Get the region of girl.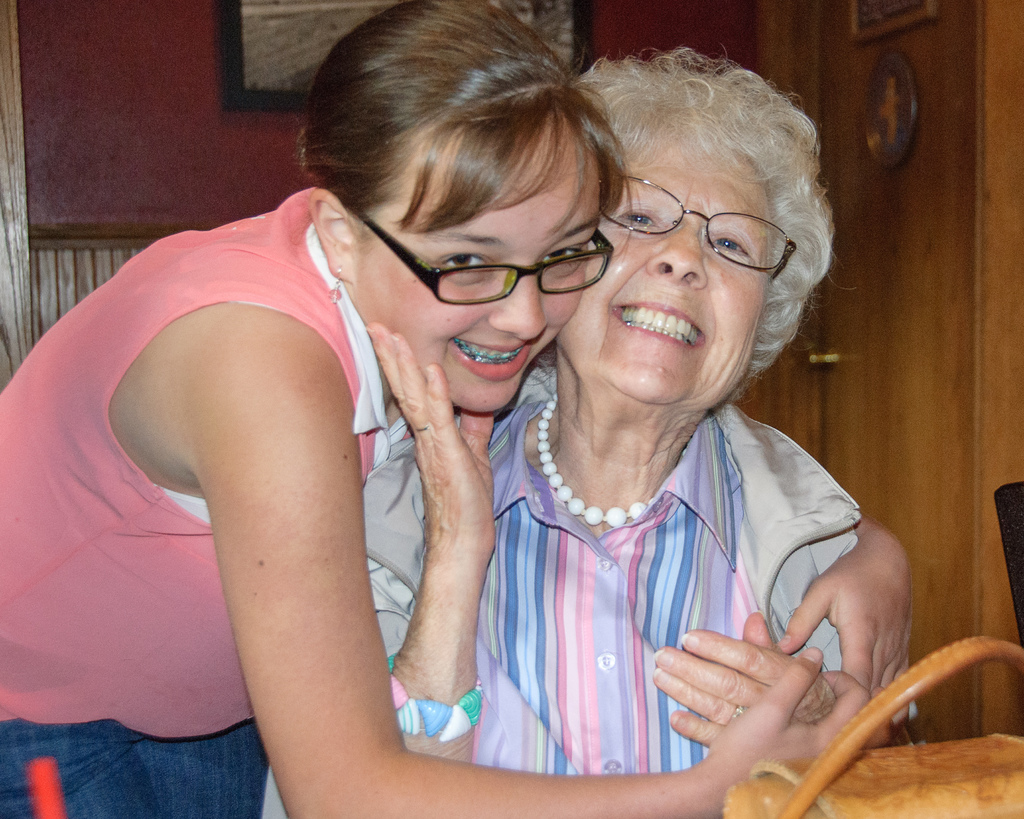
region(0, 0, 898, 816).
